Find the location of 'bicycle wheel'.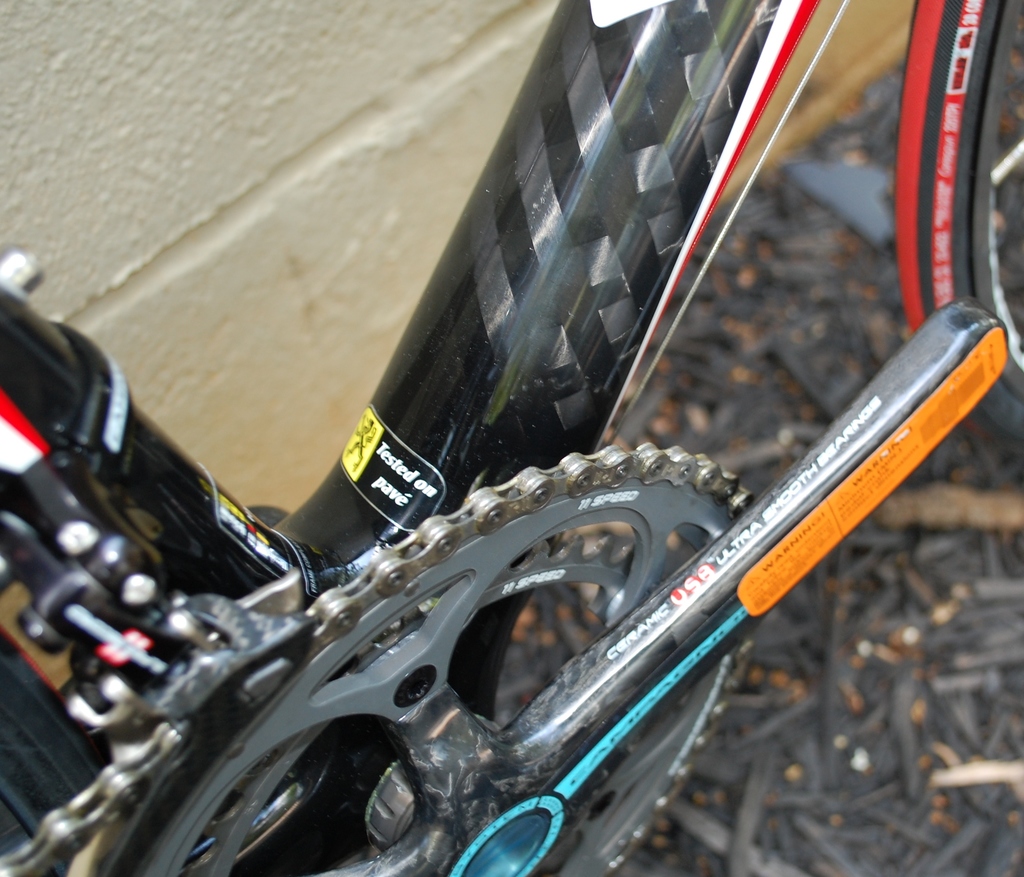
Location: BBox(893, 0, 1023, 445).
